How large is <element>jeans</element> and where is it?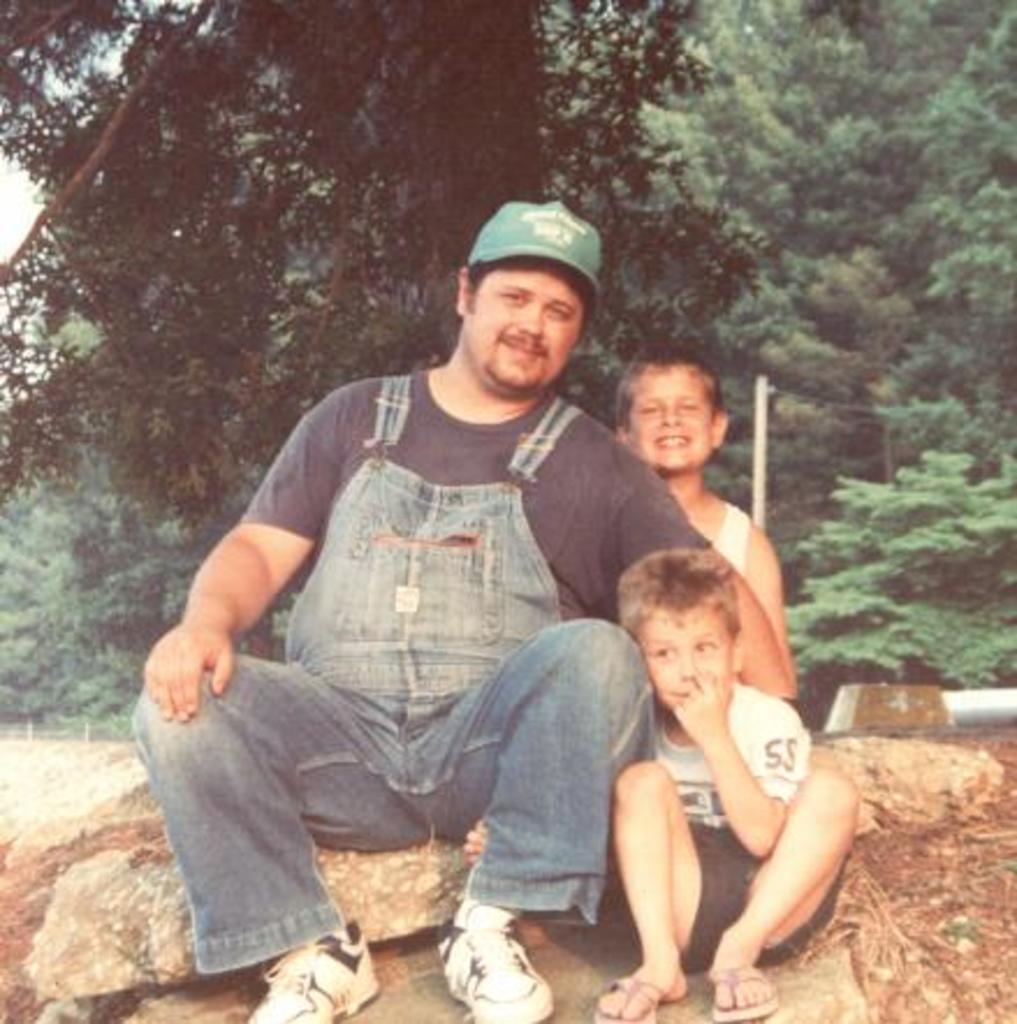
Bounding box: [127, 392, 658, 975].
